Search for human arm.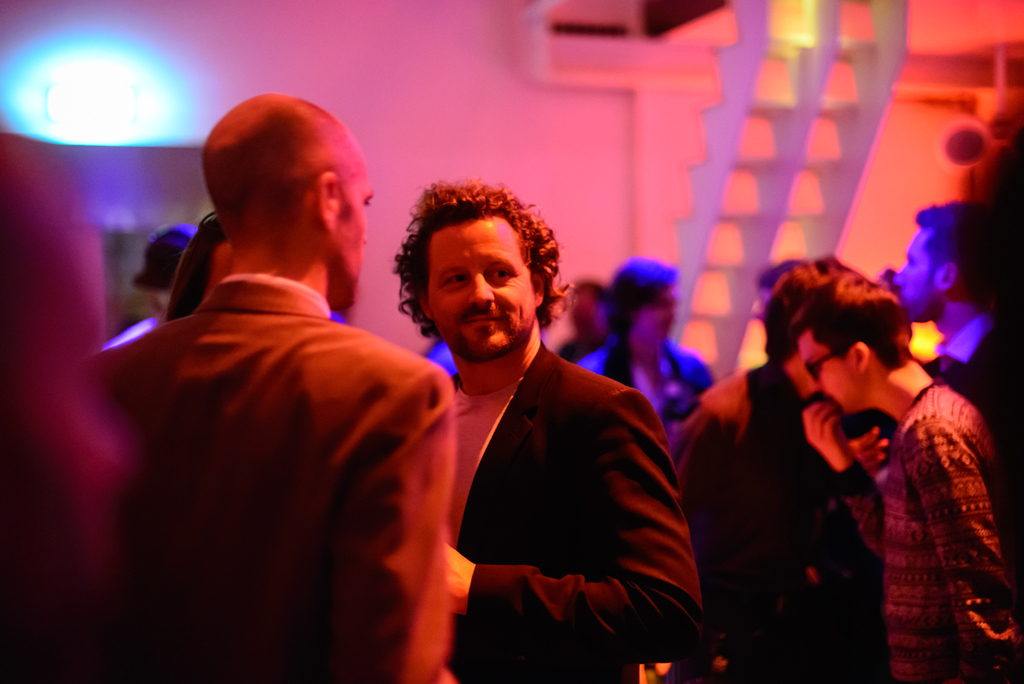
Found at 335 379 447 683.
